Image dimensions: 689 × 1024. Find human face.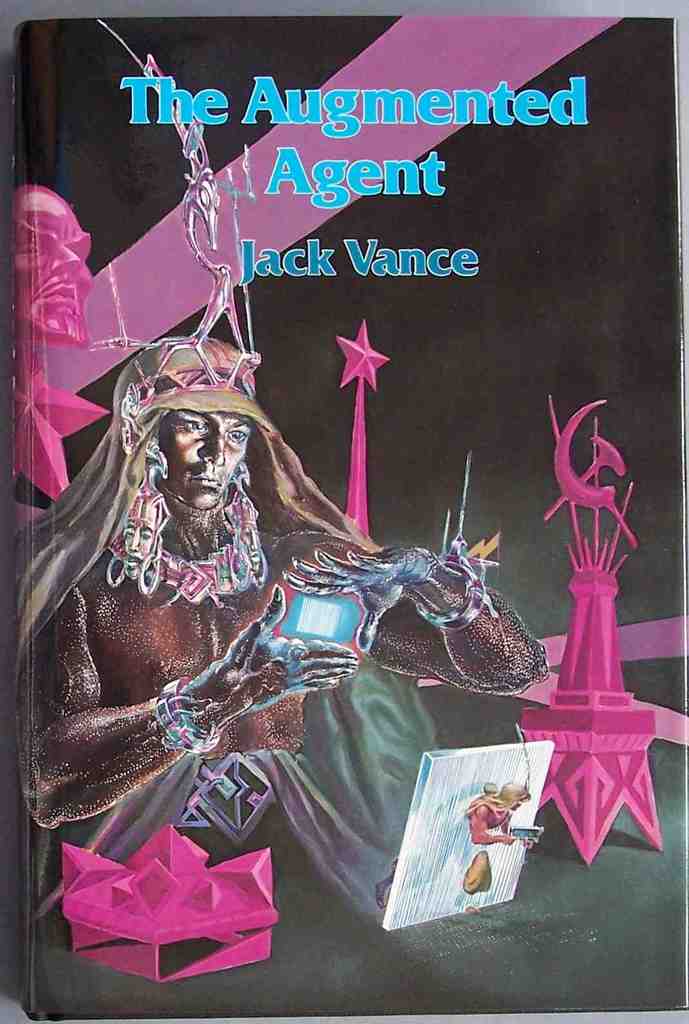
<region>6, 192, 99, 342</region>.
